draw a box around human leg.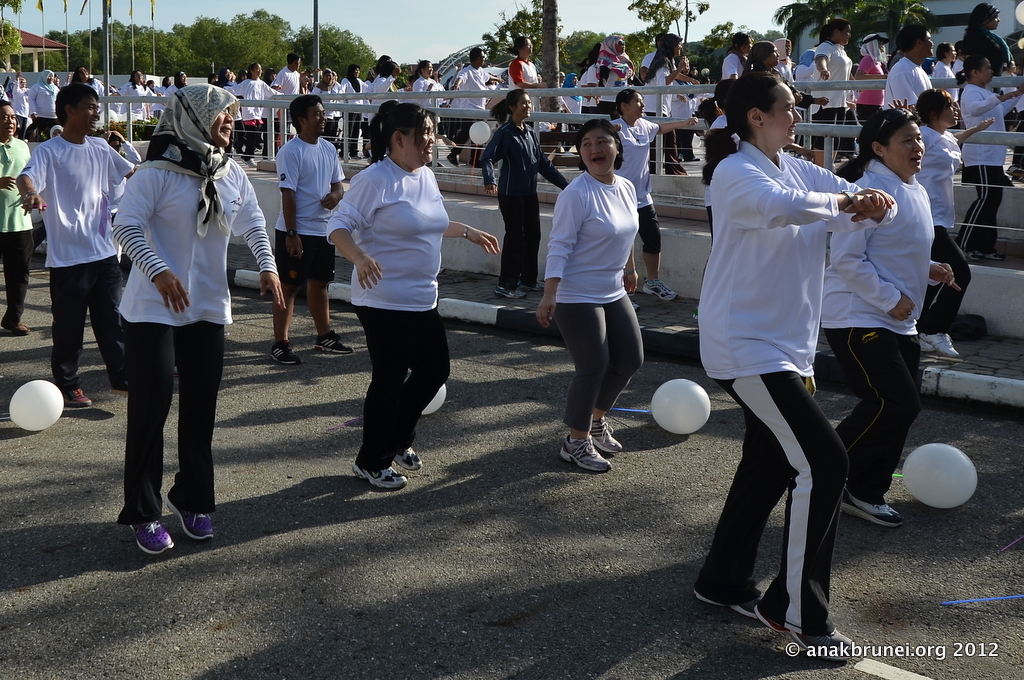
crop(590, 274, 645, 453).
